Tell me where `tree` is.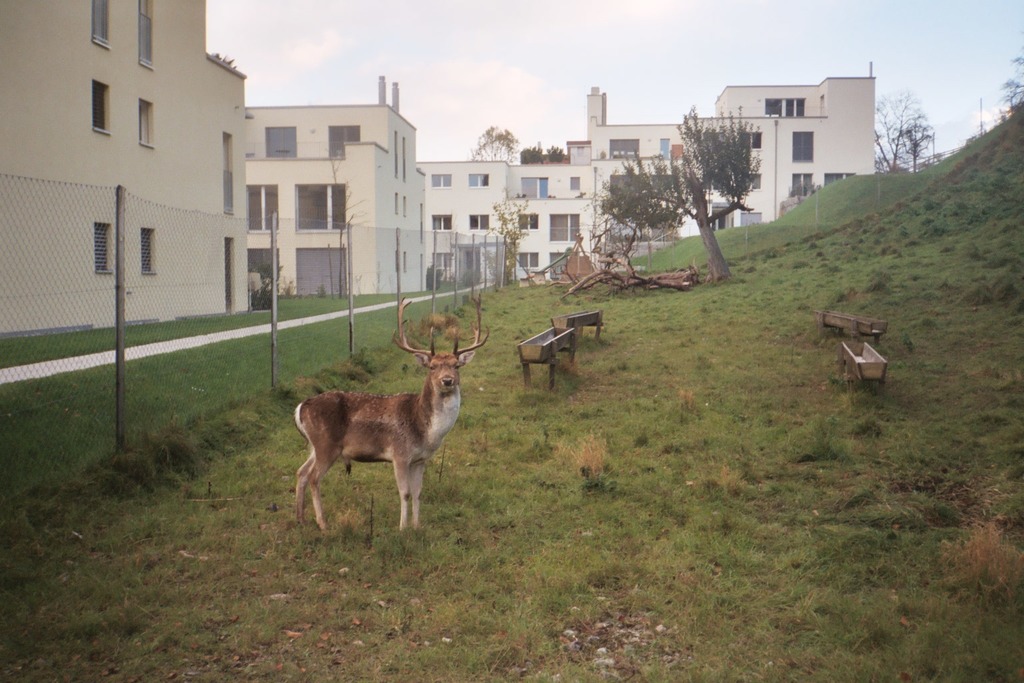
`tree` is at crop(1001, 32, 1023, 109).
